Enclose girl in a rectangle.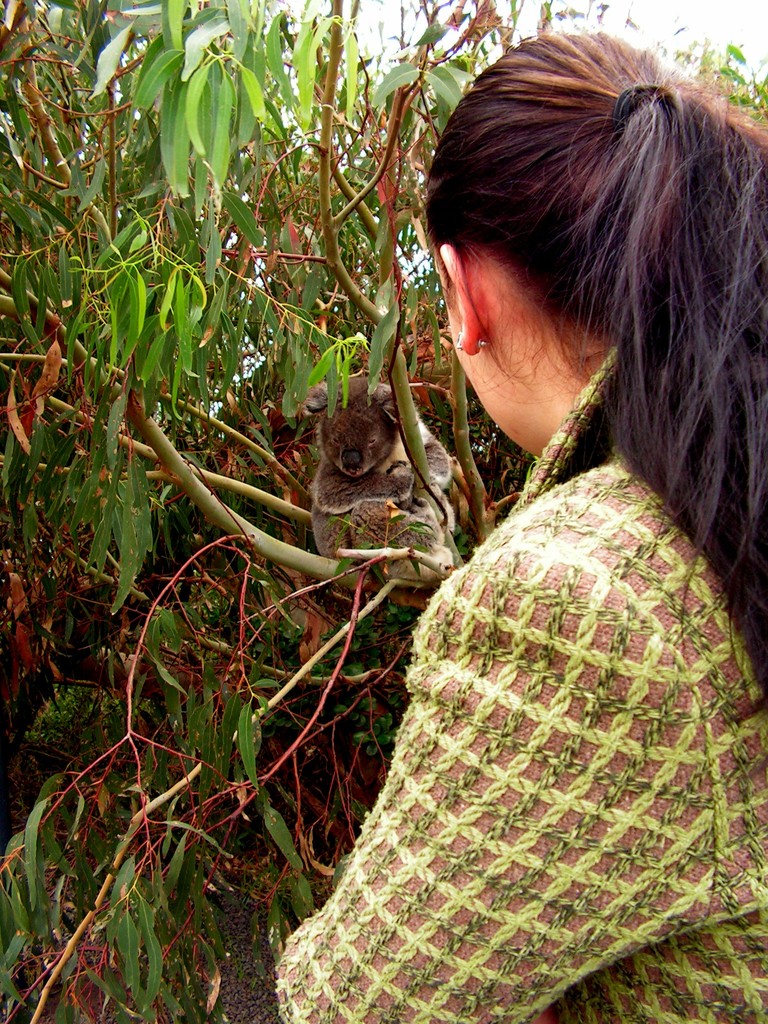
{"x1": 266, "y1": 25, "x2": 767, "y2": 1023}.
